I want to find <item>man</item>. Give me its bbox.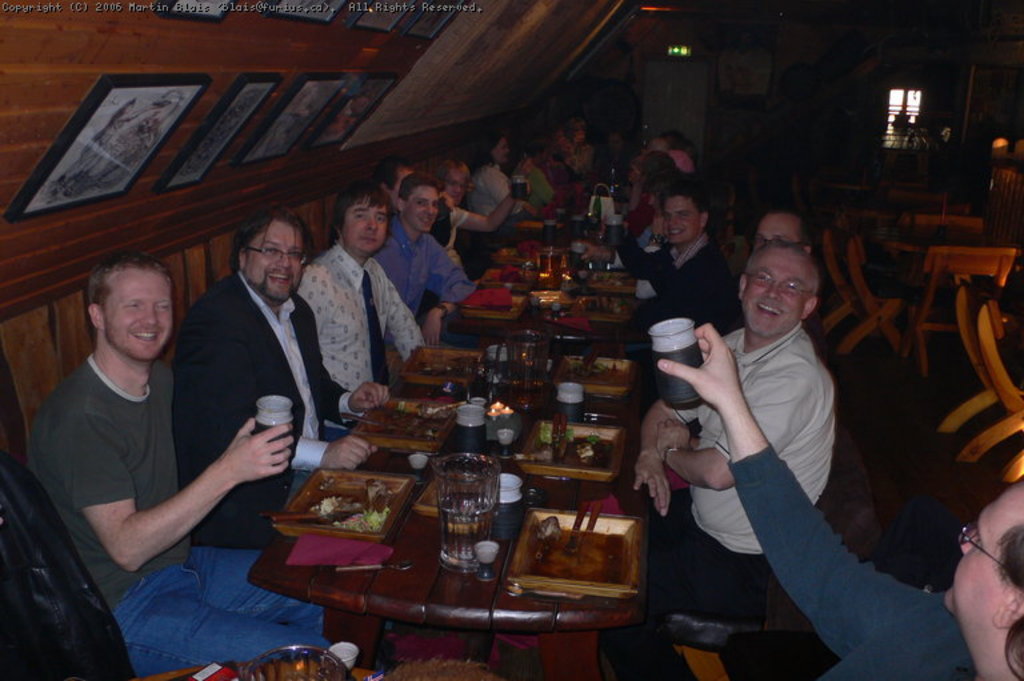
x1=168, y1=205, x2=391, y2=541.
